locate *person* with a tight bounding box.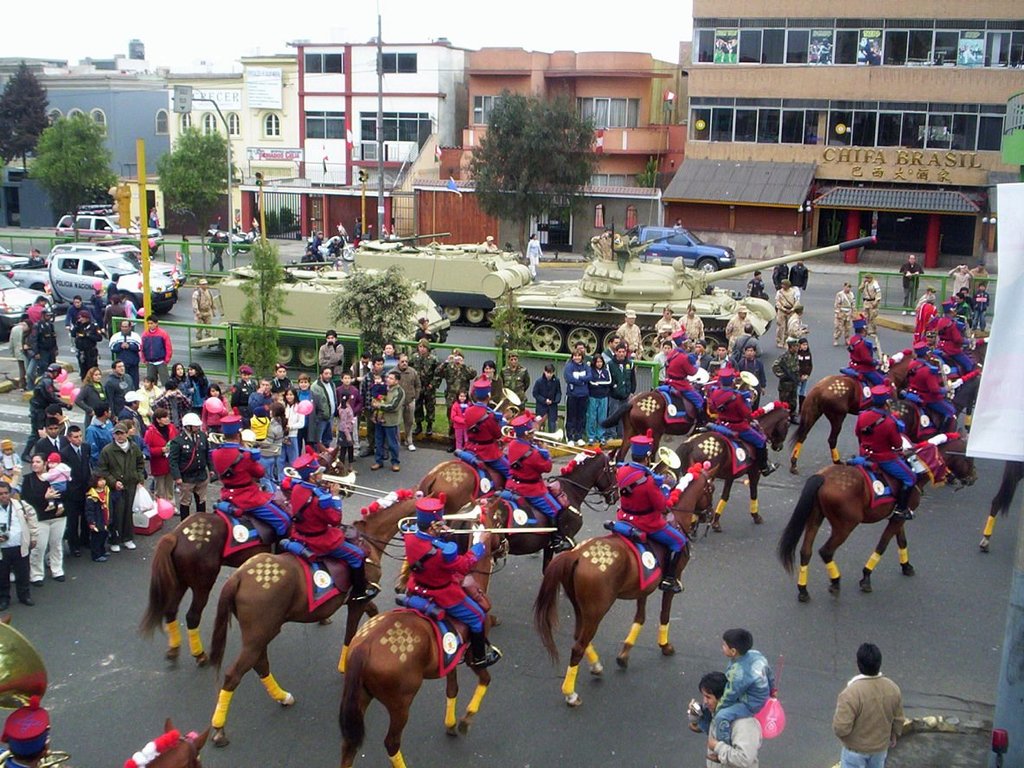
[left=574, top=340, right=592, bottom=367].
